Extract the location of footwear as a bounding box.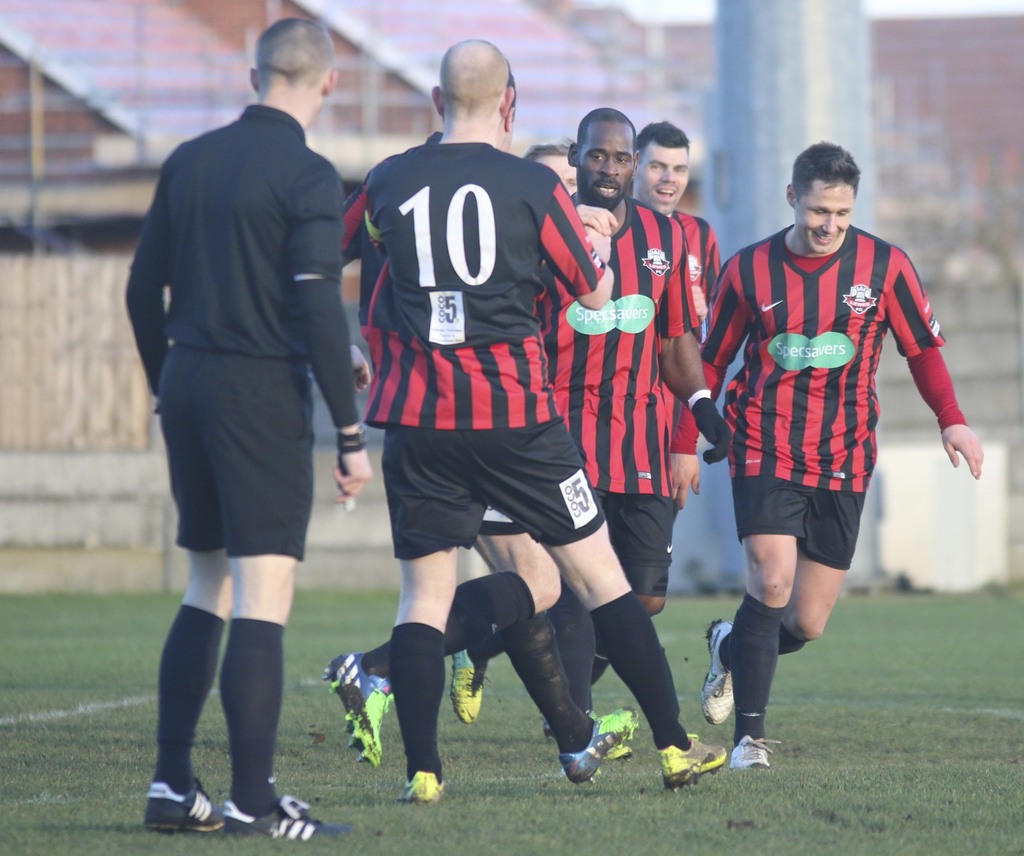
697/618/732/725.
